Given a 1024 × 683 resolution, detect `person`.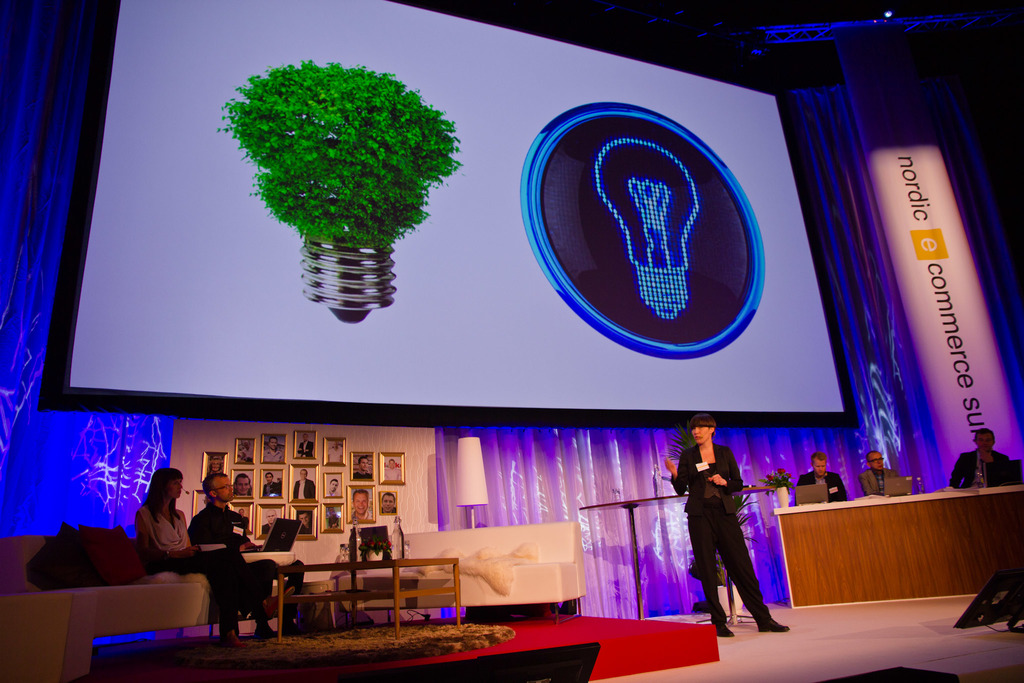
(x1=322, y1=477, x2=340, y2=497).
